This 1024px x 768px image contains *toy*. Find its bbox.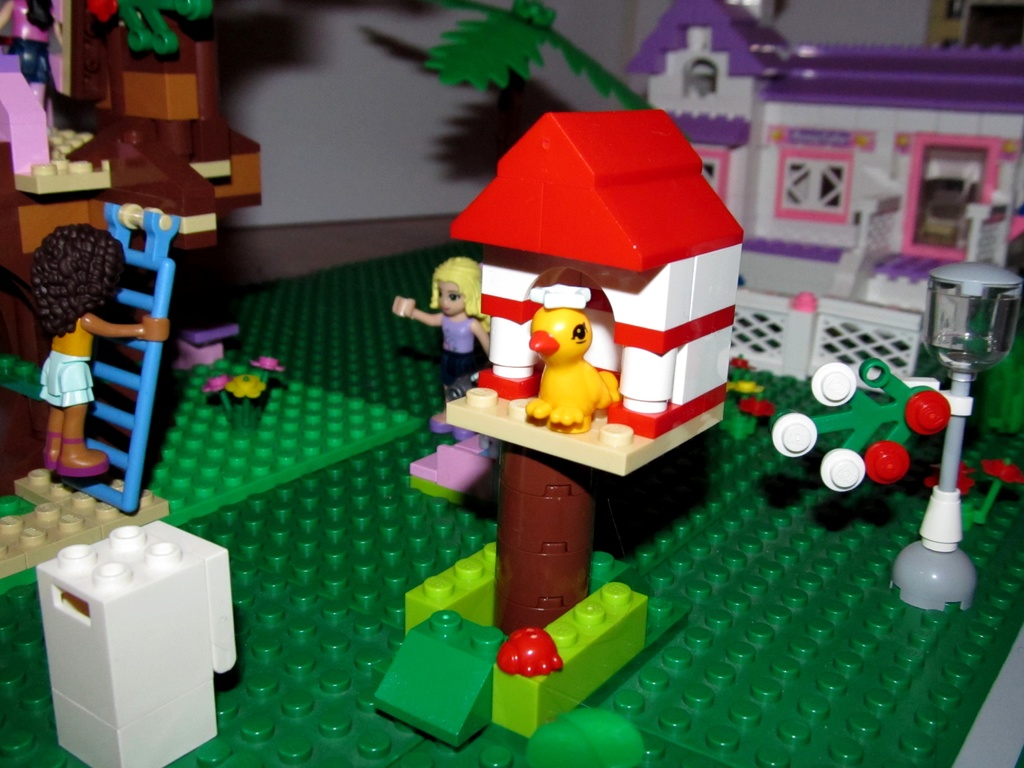
bbox(0, 52, 118, 198).
